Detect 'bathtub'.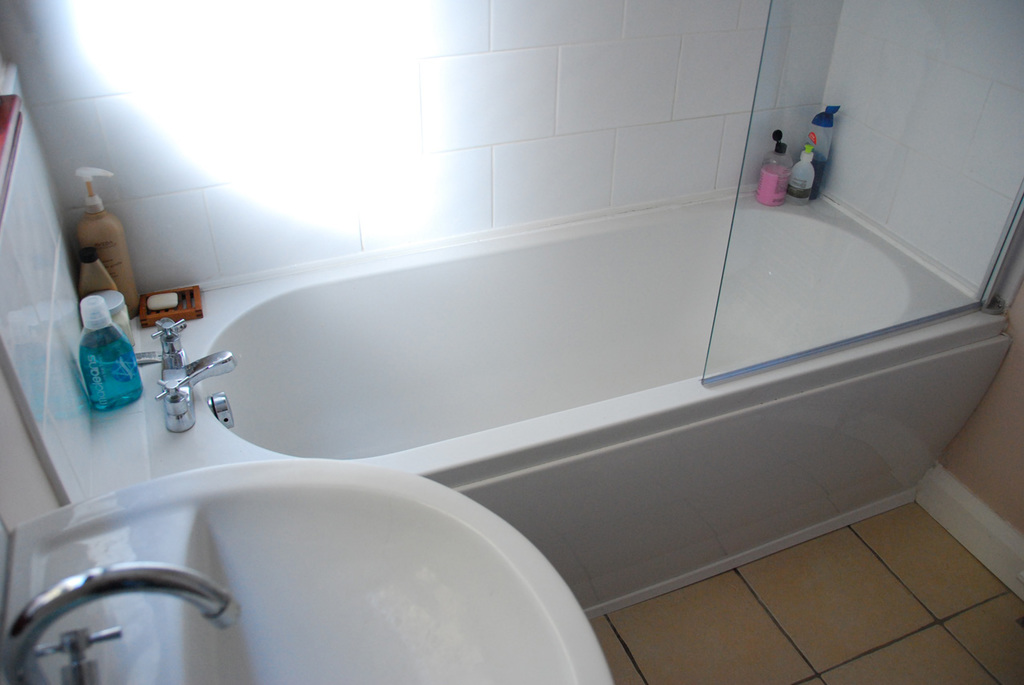
Detected at (143,193,1018,621).
